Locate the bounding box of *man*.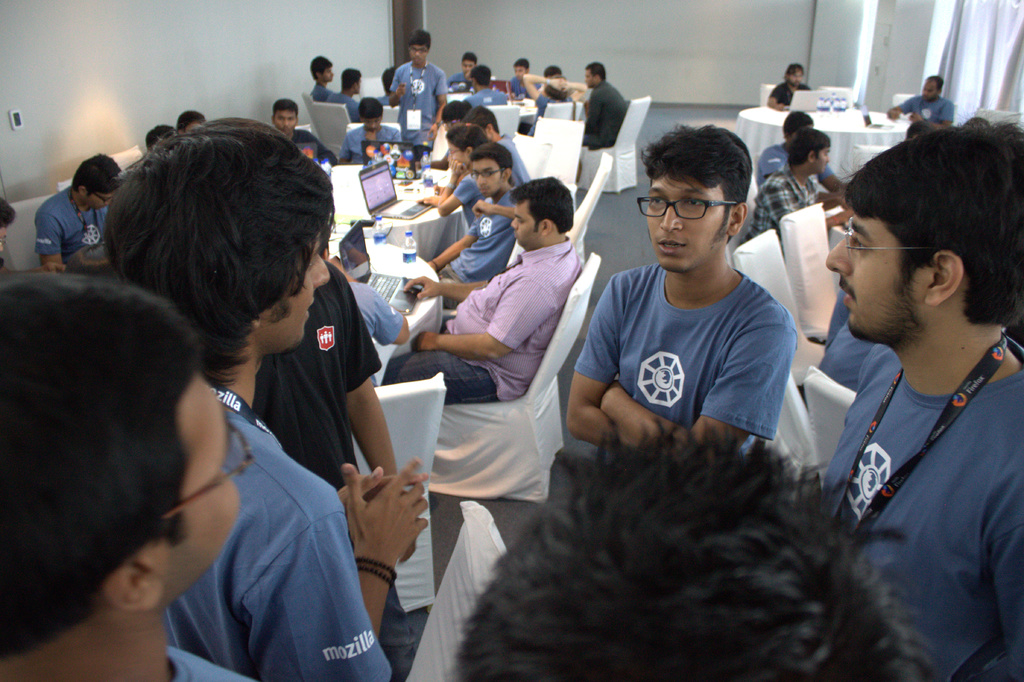
Bounding box: detection(564, 121, 797, 471).
